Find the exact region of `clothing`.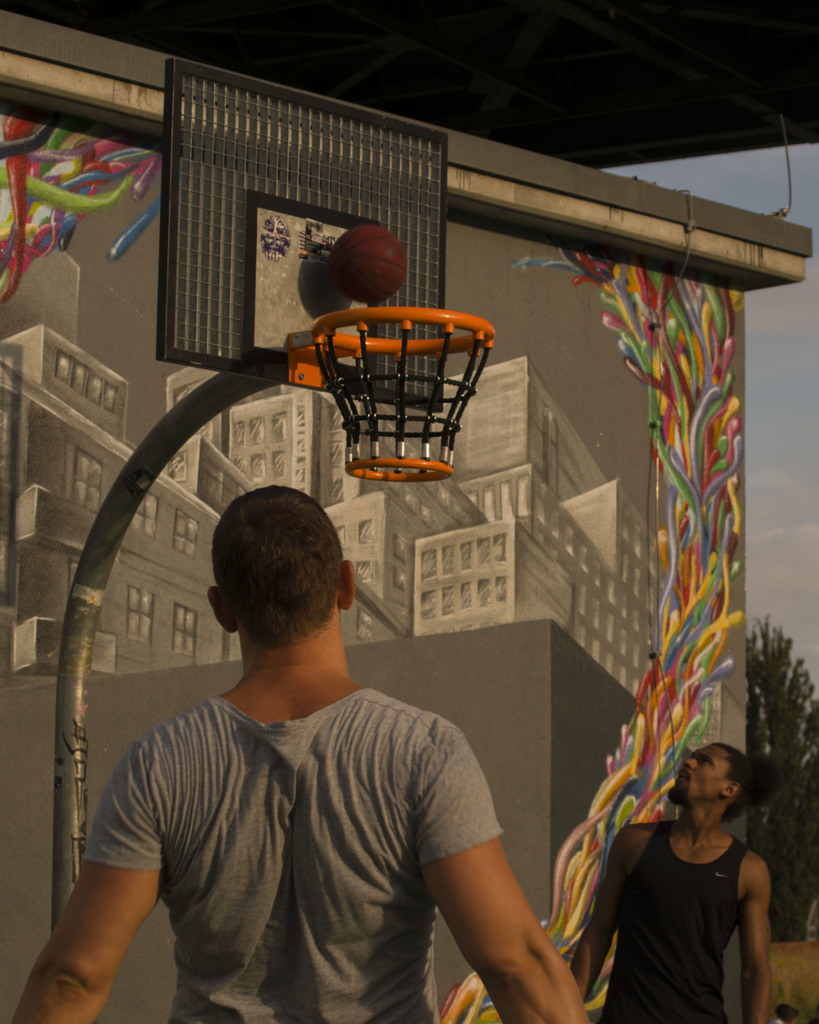
Exact region: [598, 819, 749, 1023].
